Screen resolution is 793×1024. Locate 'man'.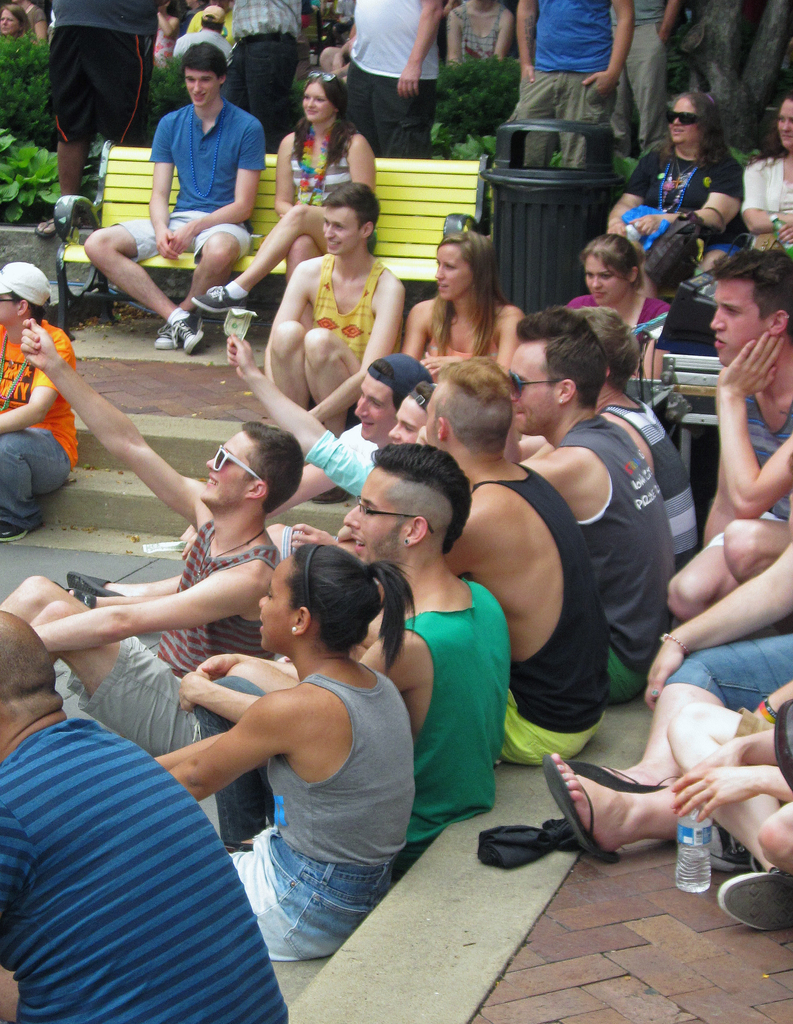
pyautogui.locateOnScreen(666, 252, 792, 617).
